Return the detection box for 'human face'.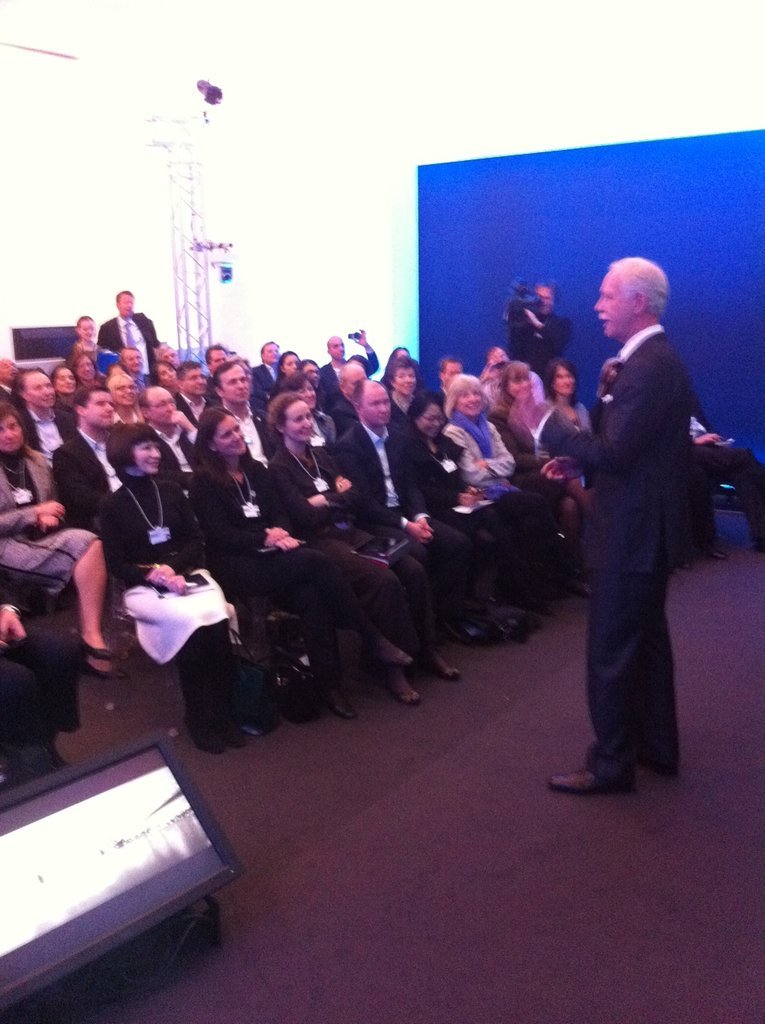
BBox(508, 370, 537, 405).
